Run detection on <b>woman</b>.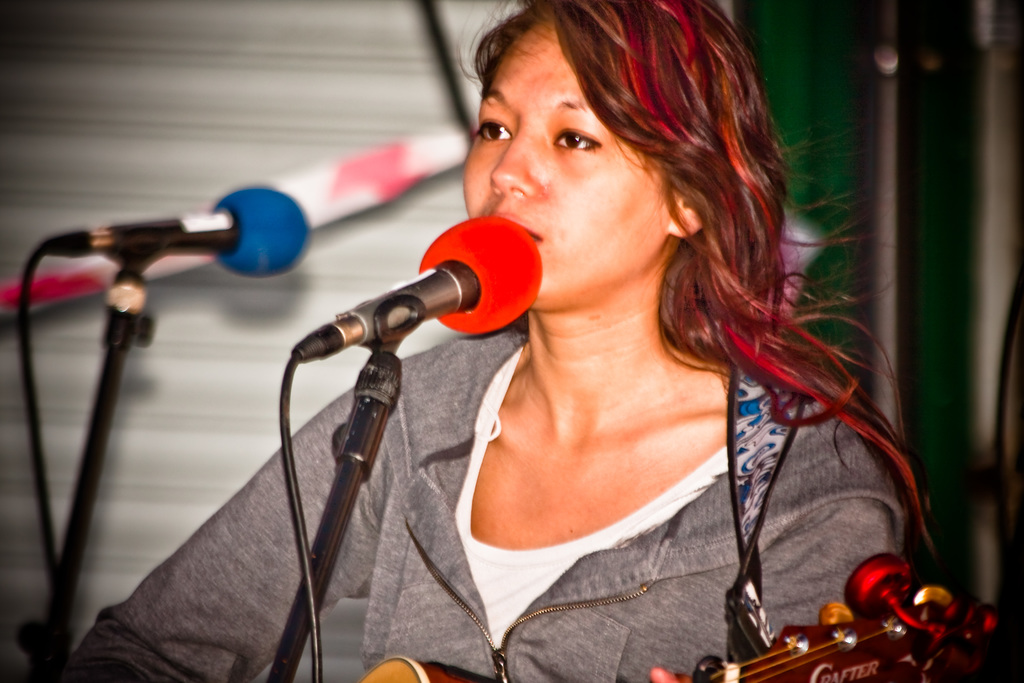
Result: 284,0,904,682.
